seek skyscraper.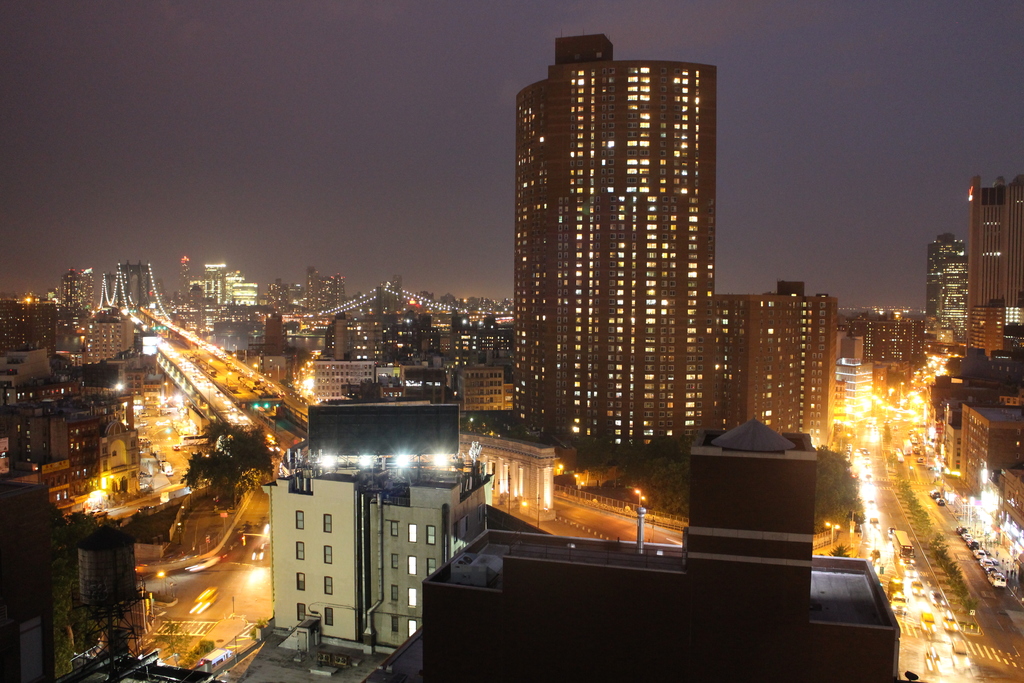
(left=307, top=266, right=347, bottom=320).
